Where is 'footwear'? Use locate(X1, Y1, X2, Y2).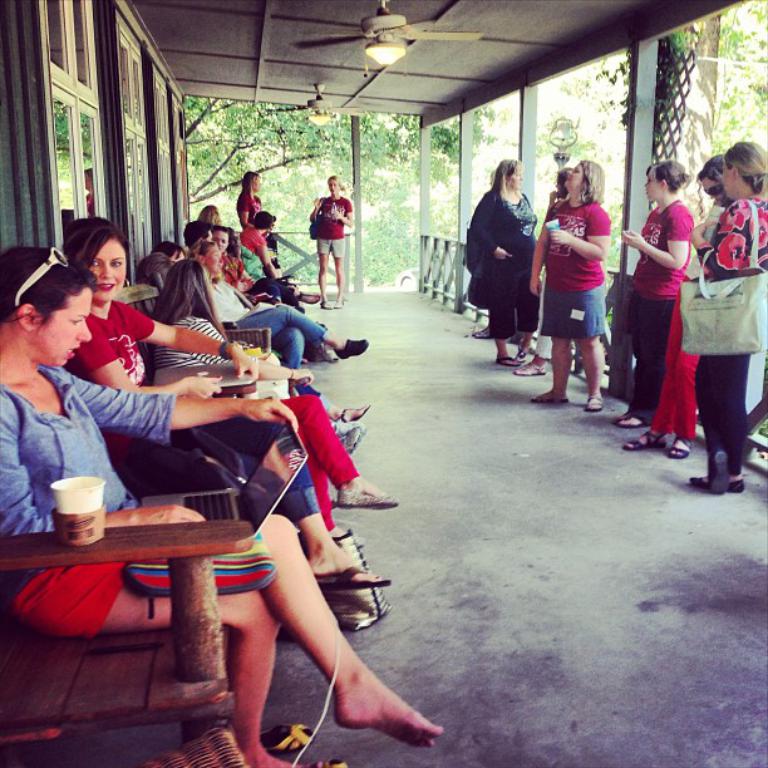
locate(338, 486, 399, 504).
